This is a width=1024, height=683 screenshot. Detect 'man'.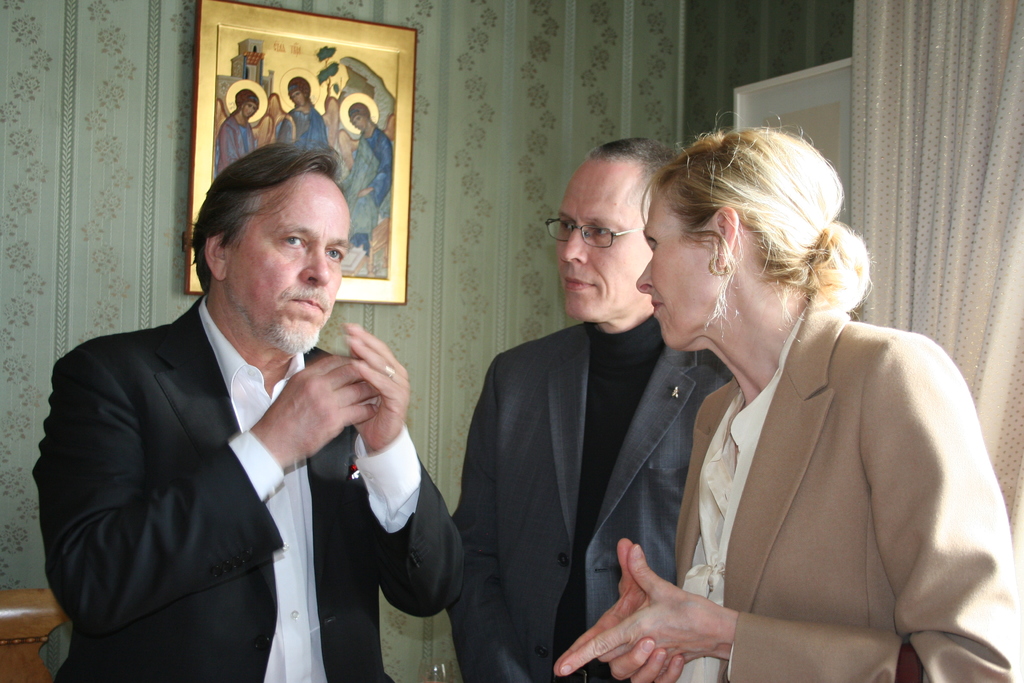
region(24, 119, 463, 682).
